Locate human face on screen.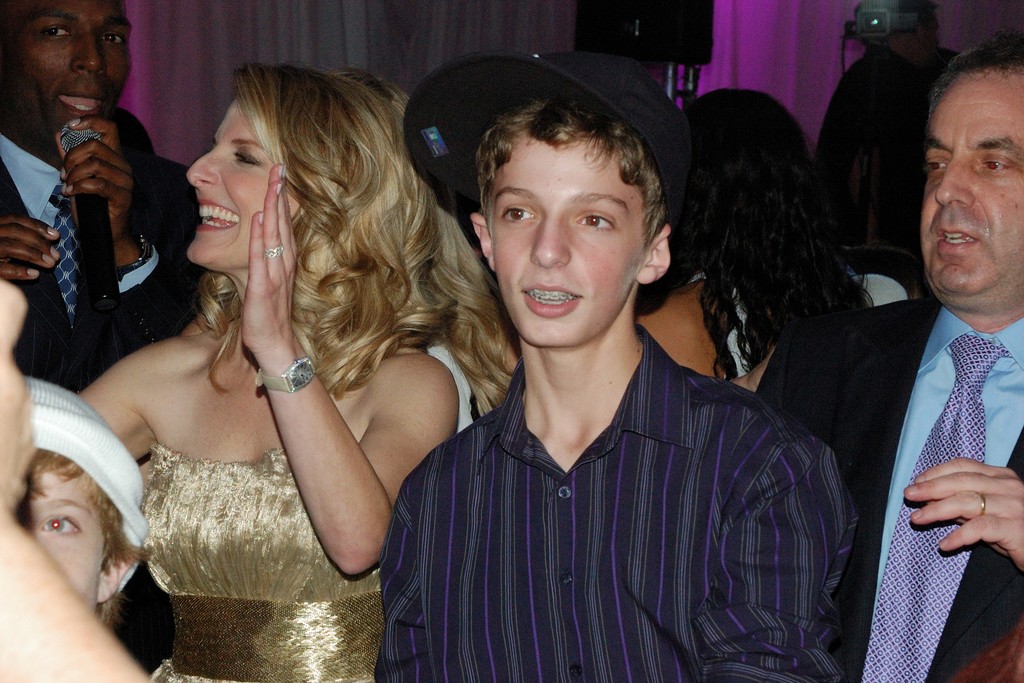
On screen at left=922, top=70, right=1023, bottom=291.
